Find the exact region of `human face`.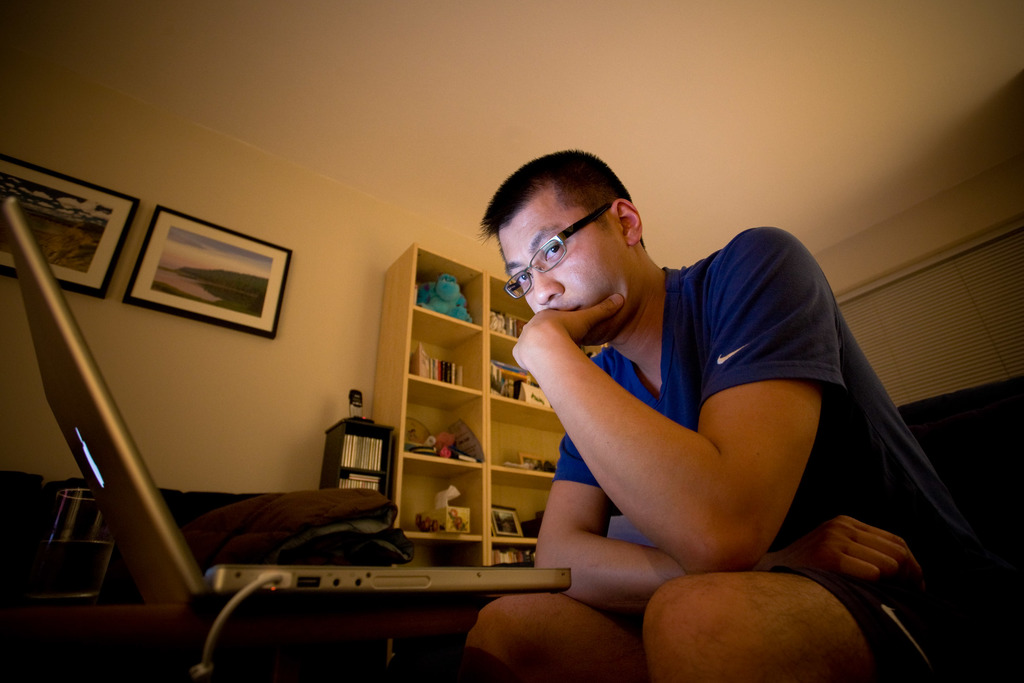
Exact region: bbox(495, 200, 637, 345).
